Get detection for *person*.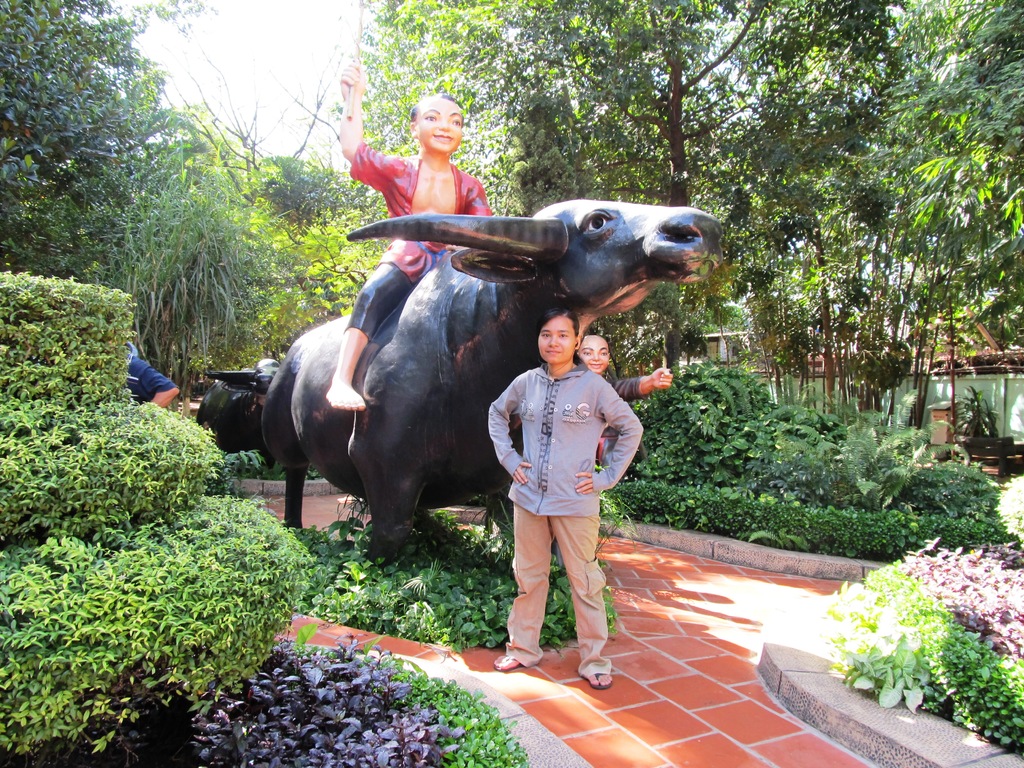
Detection: box=[339, 63, 496, 413].
